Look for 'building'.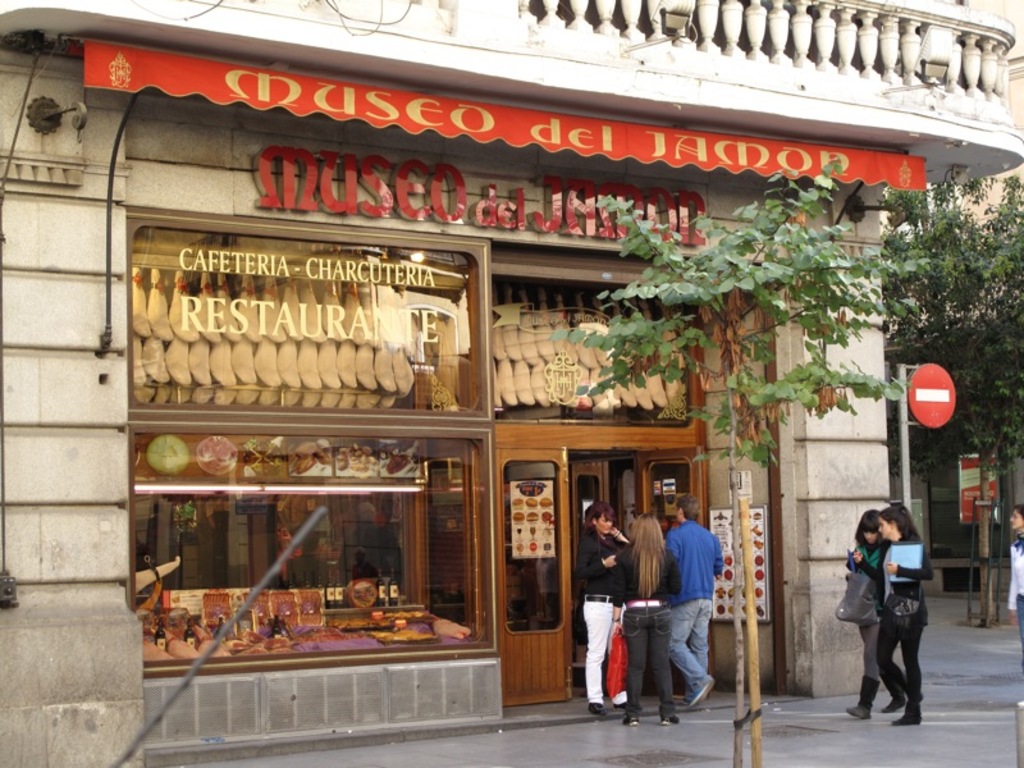
Found: detection(0, 0, 1023, 767).
